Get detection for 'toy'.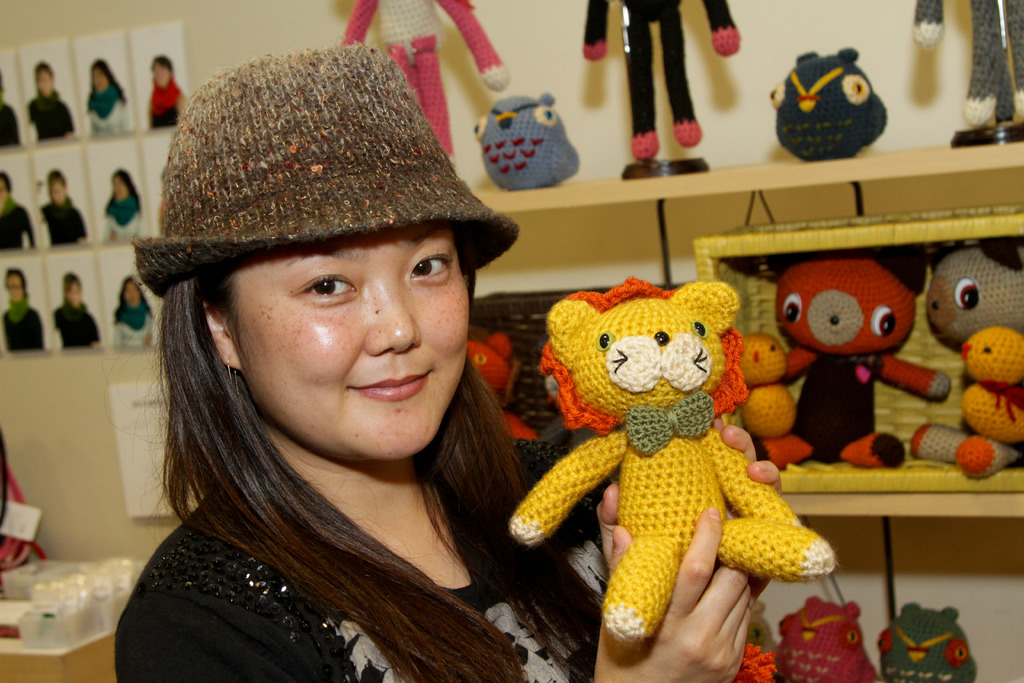
Detection: (x1=334, y1=0, x2=513, y2=157).
